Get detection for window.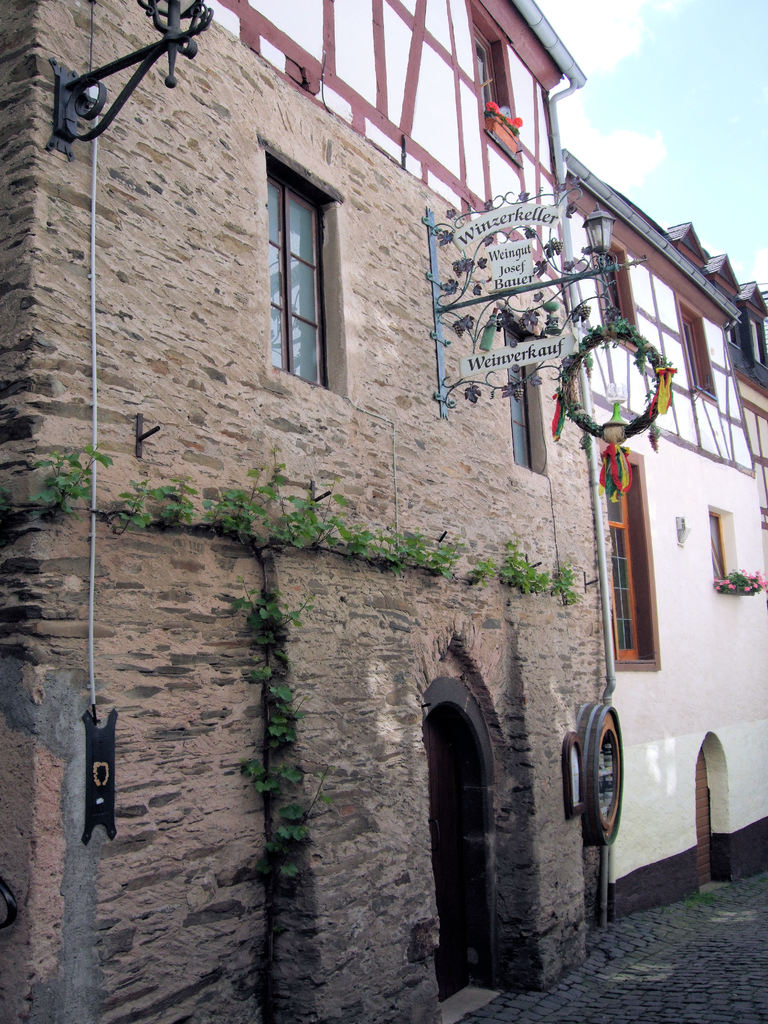
Detection: bbox=[749, 312, 767, 376].
